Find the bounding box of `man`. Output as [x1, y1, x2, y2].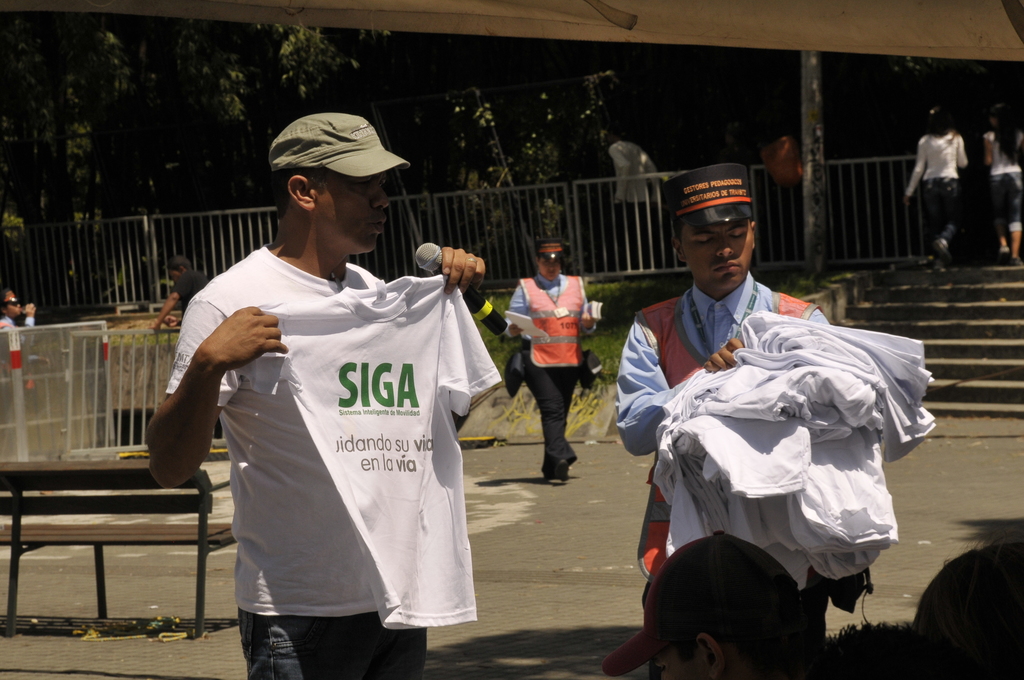
[504, 239, 595, 483].
